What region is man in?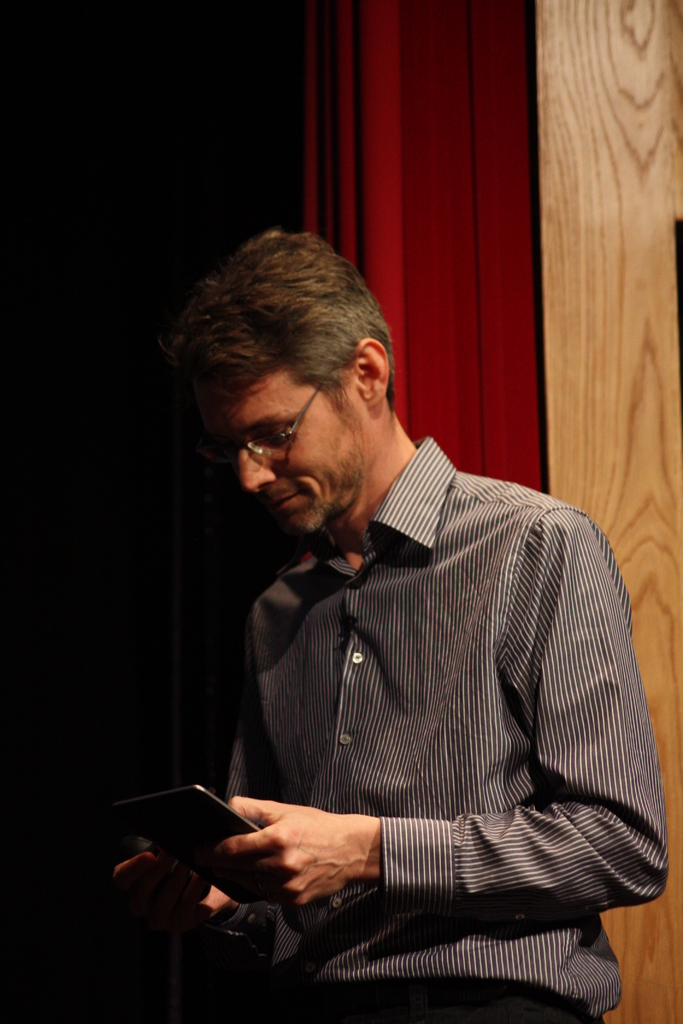
crop(180, 231, 639, 978).
